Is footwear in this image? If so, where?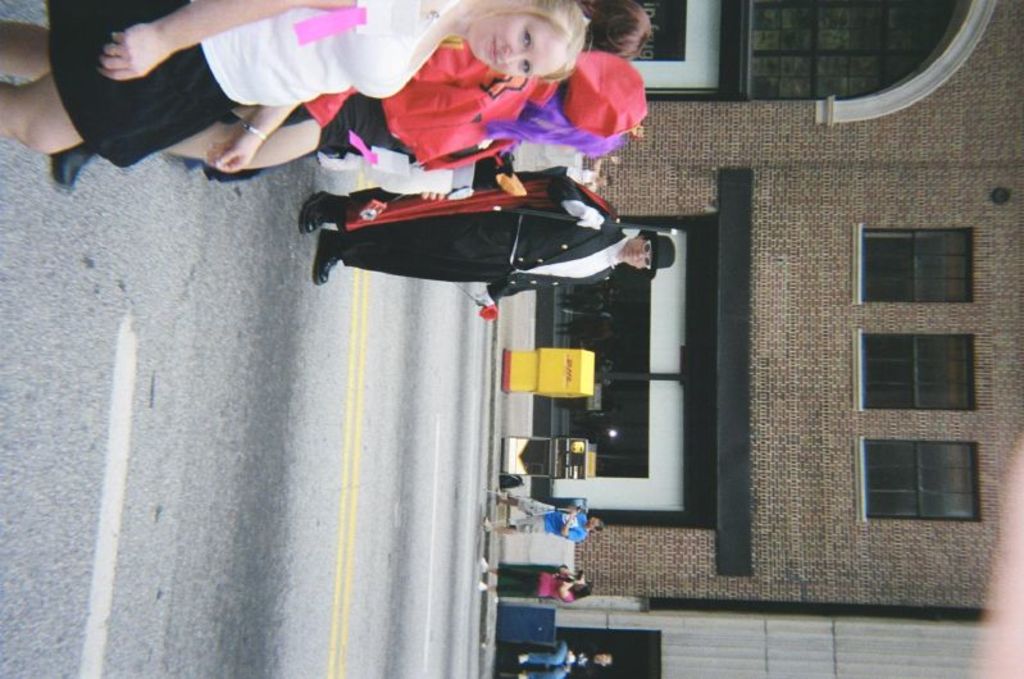
Yes, at left=477, top=578, right=488, bottom=596.
